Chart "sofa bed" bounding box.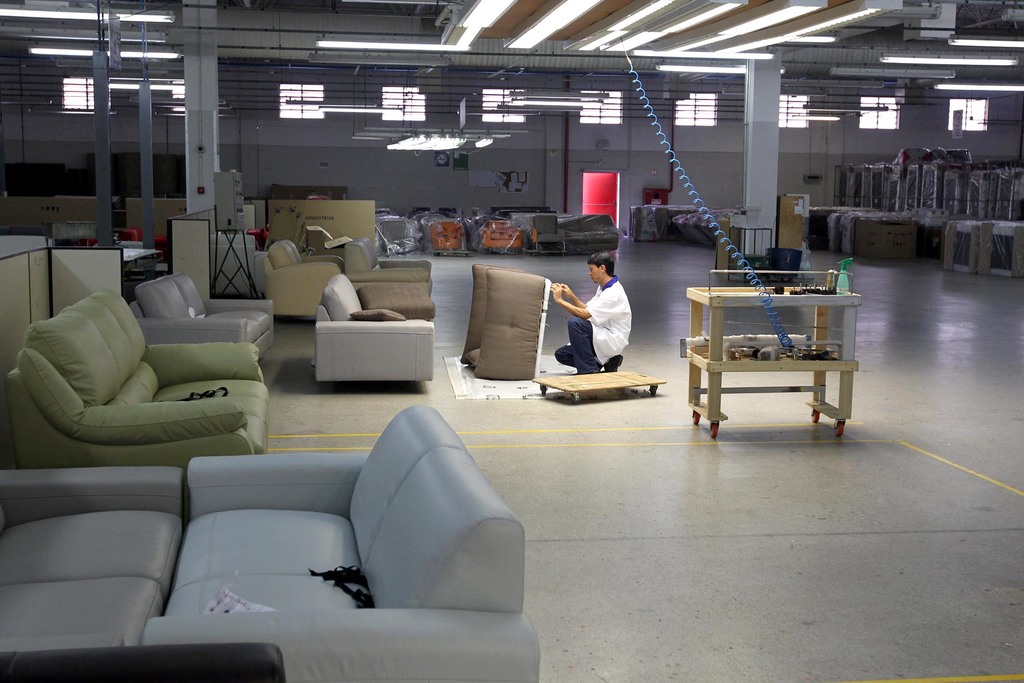
Charted: detection(246, 242, 345, 323).
